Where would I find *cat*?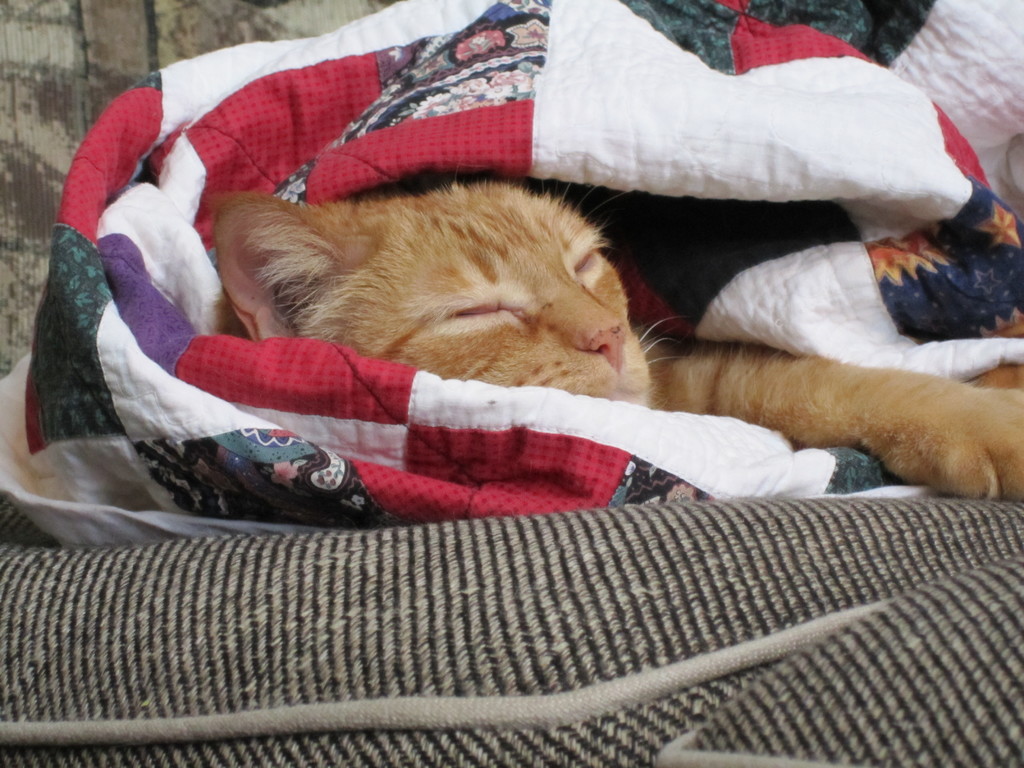
At x1=196, y1=169, x2=1023, y2=500.
